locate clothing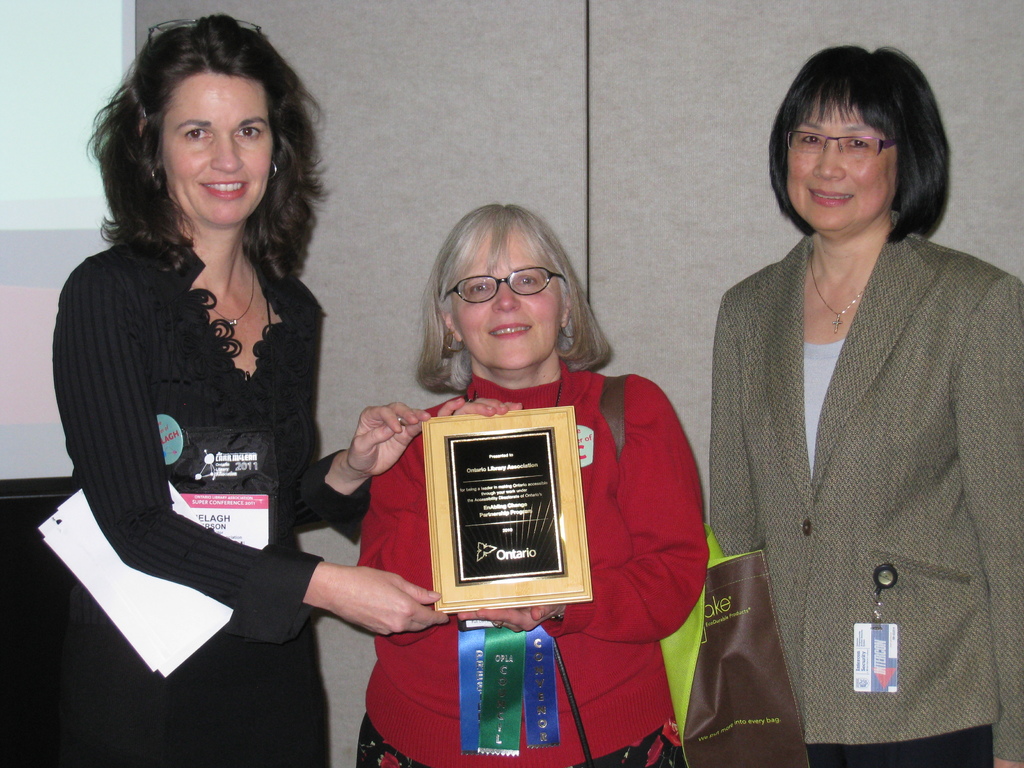
left=346, top=360, right=704, bottom=767
